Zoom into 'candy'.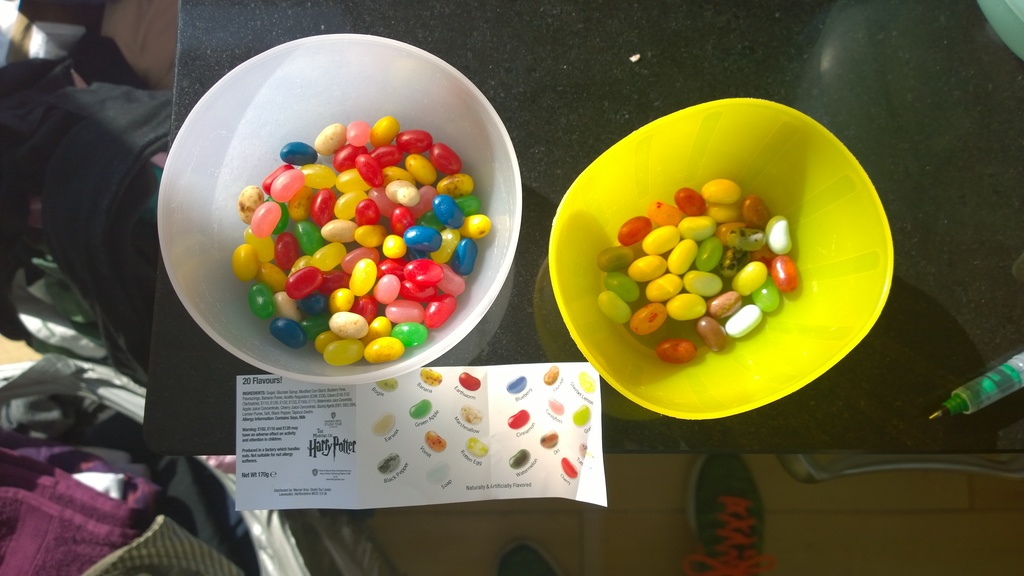
Zoom target: [507, 410, 533, 436].
